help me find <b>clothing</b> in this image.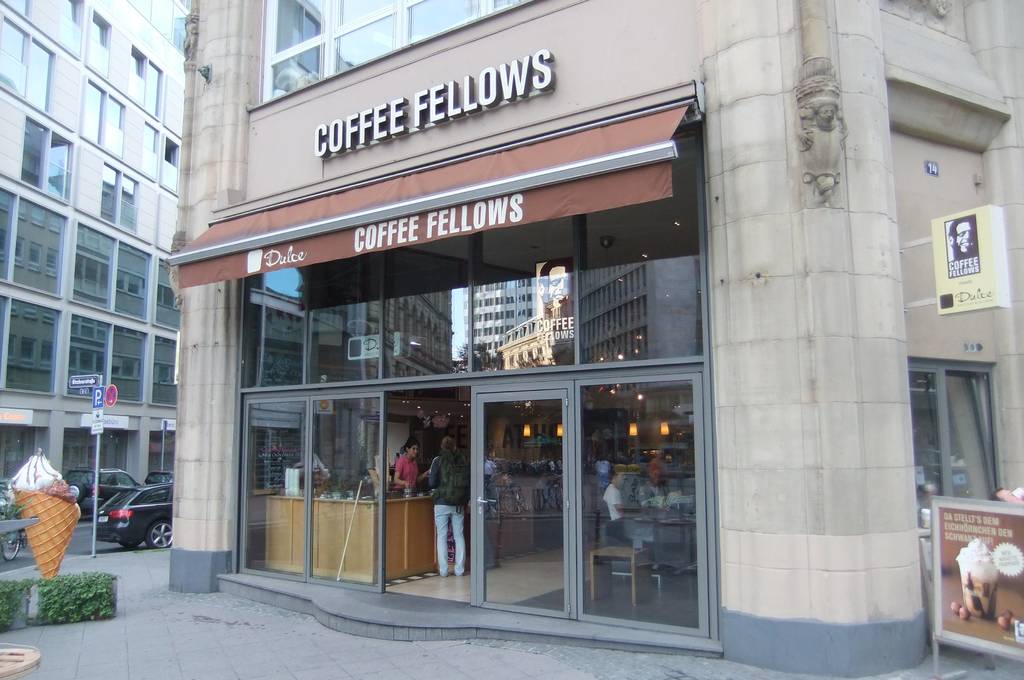
Found it: {"x1": 396, "y1": 458, "x2": 419, "y2": 501}.
